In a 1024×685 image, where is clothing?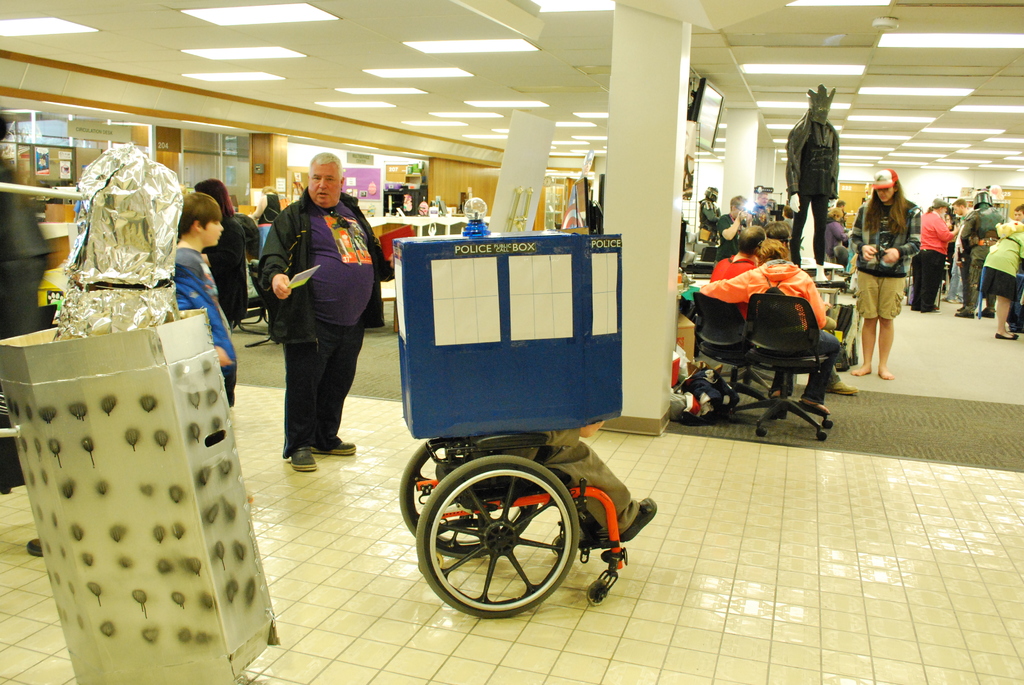
BBox(692, 255, 839, 353).
